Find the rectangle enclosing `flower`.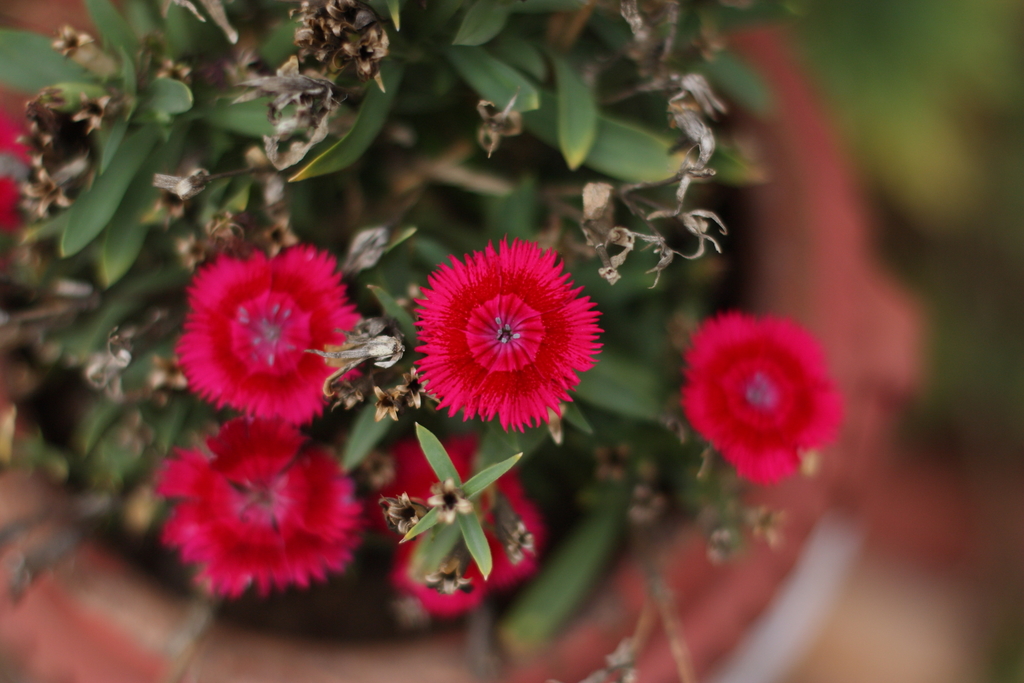
region(45, 25, 99, 56).
